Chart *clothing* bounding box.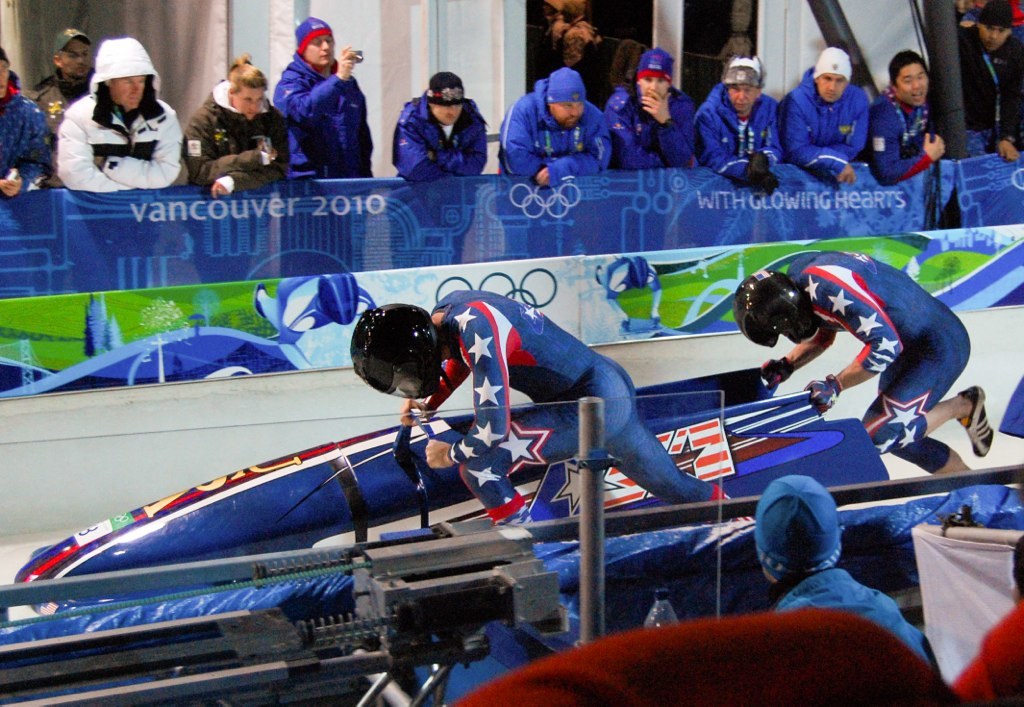
Charted: 259, 26, 373, 182.
